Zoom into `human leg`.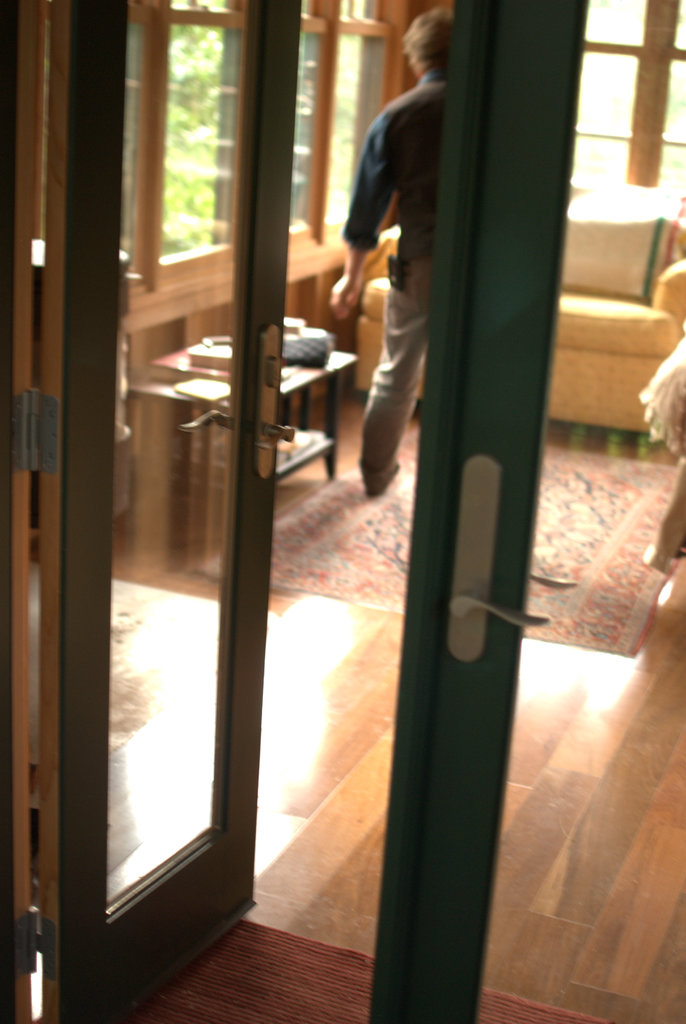
Zoom target: (left=358, top=260, right=442, bottom=524).
